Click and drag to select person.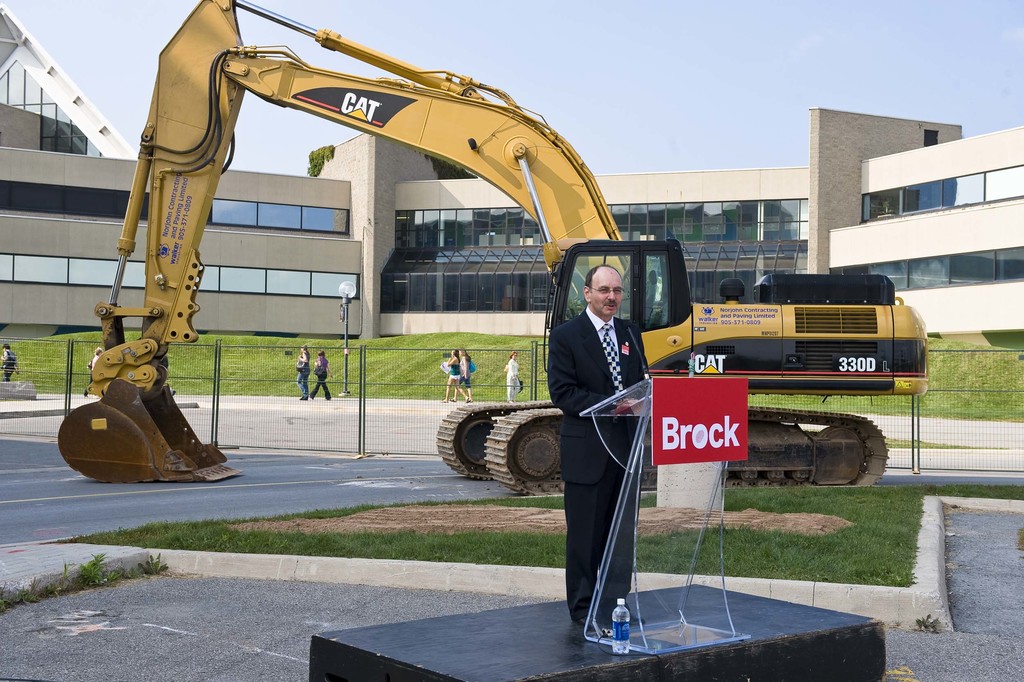
Selection: [x1=504, y1=350, x2=526, y2=403].
